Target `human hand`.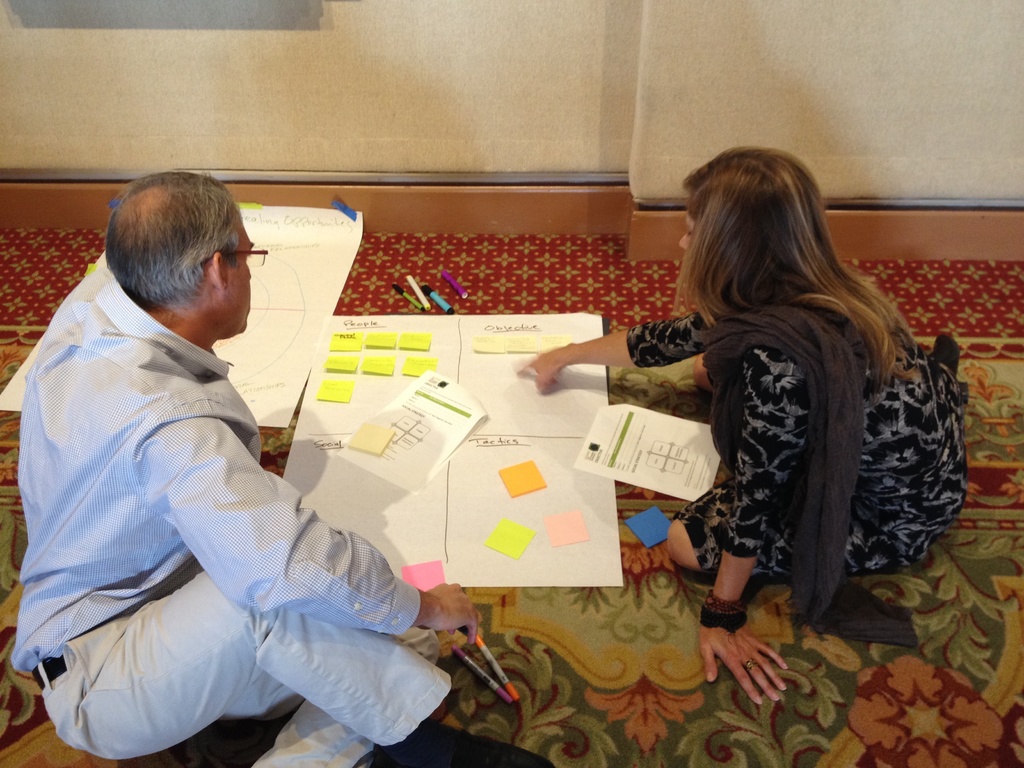
Target region: box(424, 580, 481, 646).
